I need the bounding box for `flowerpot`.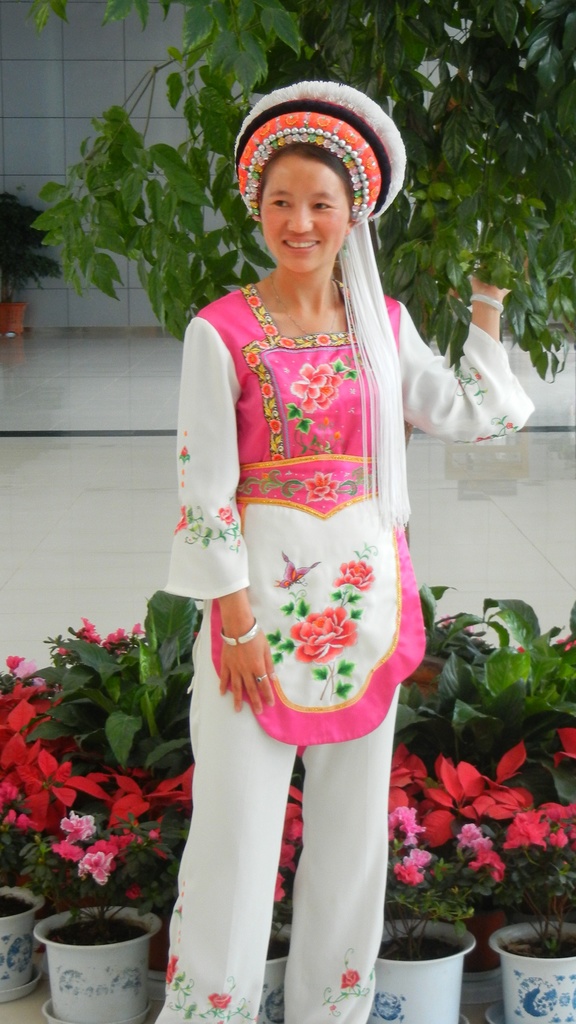
Here it is: rect(30, 893, 161, 1023).
